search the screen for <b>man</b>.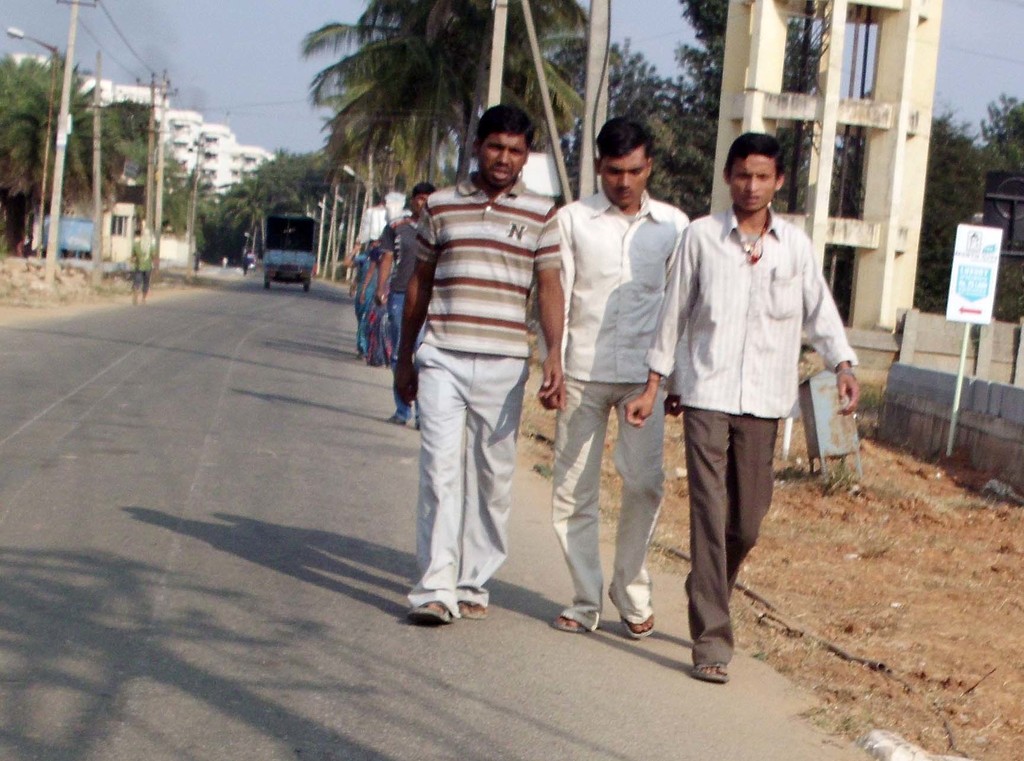
Found at left=376, top=181, right=437, bottom=423.
